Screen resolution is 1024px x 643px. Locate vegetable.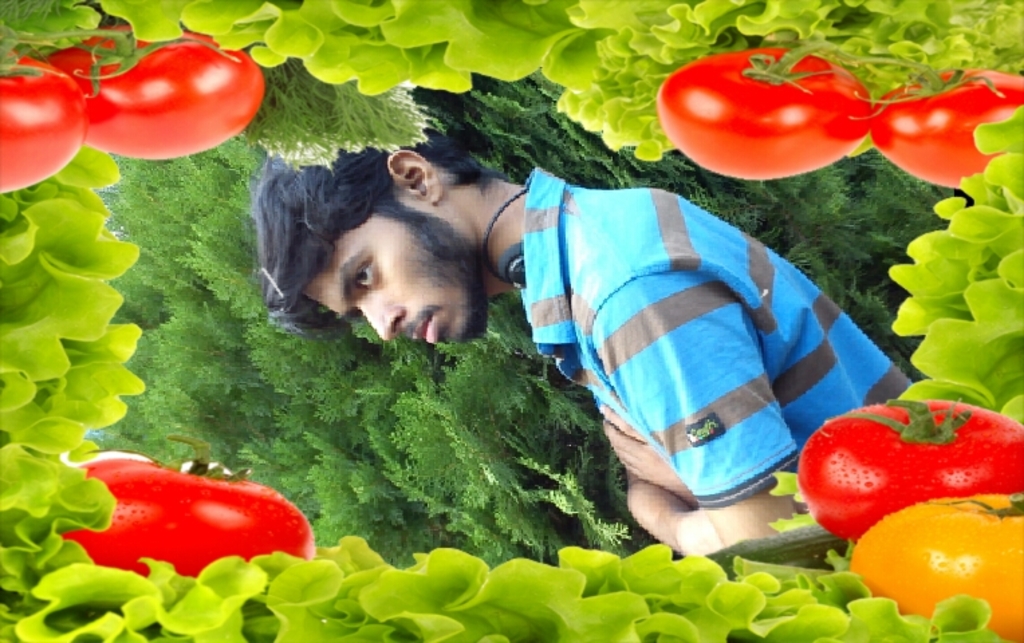
bbox=(850, 486, 1023, 642).
